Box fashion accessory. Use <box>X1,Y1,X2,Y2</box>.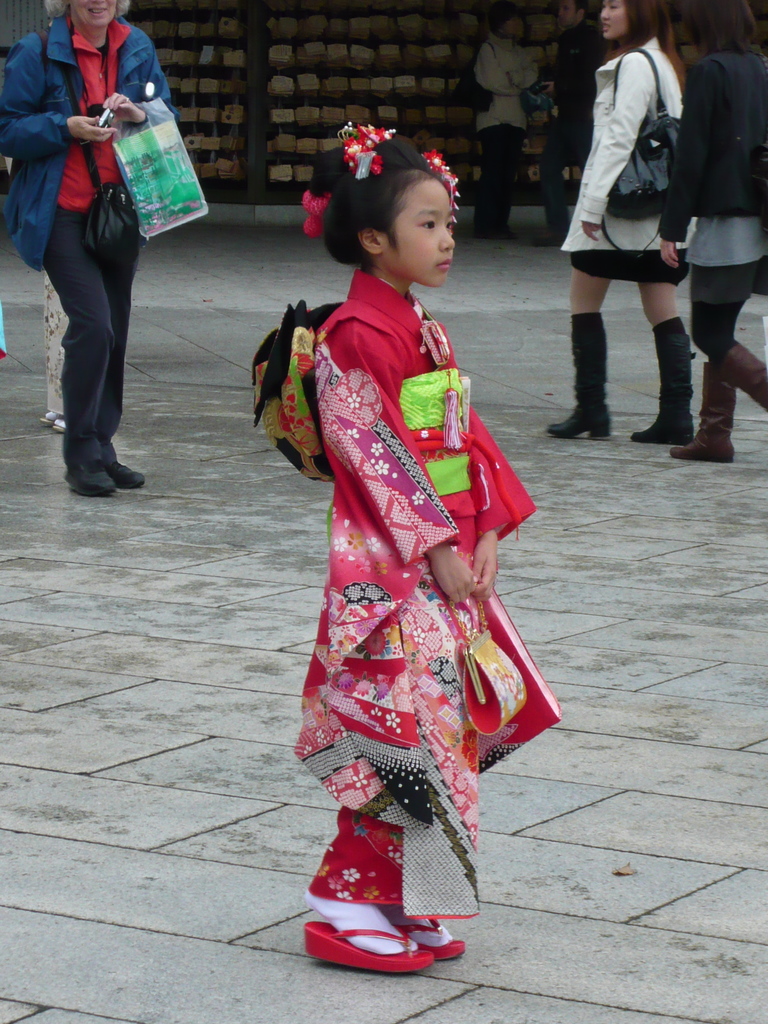
<box>334,115,397,181</box>.
